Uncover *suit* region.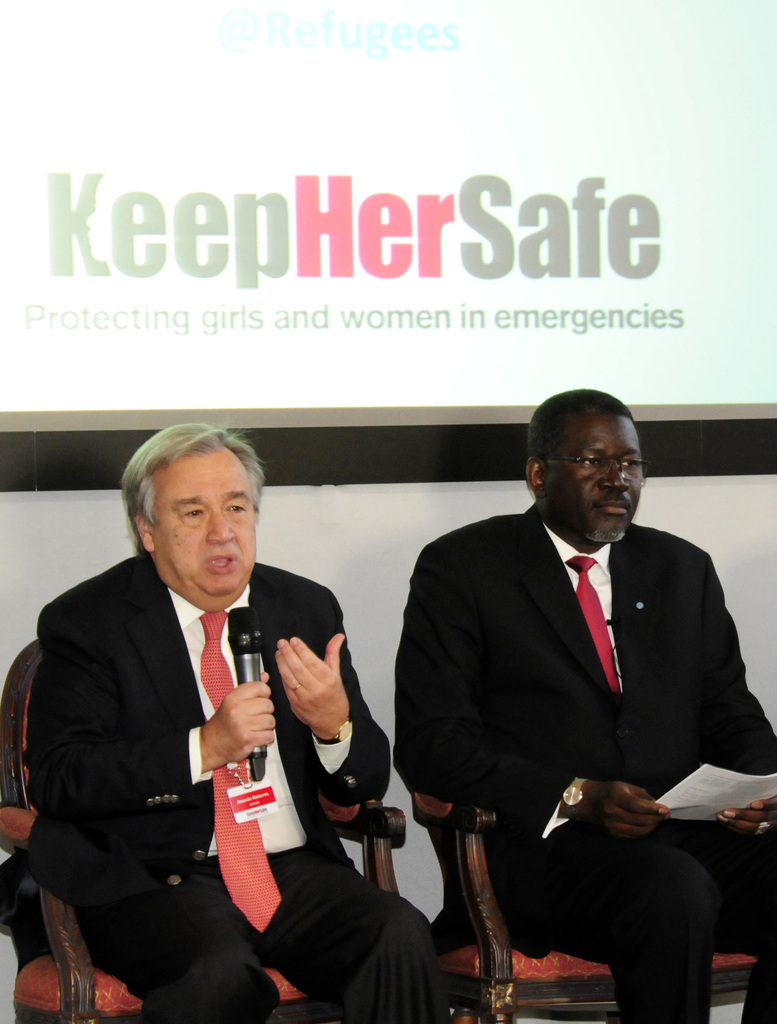
Uncovered: [0, 554, 435, 1023].
